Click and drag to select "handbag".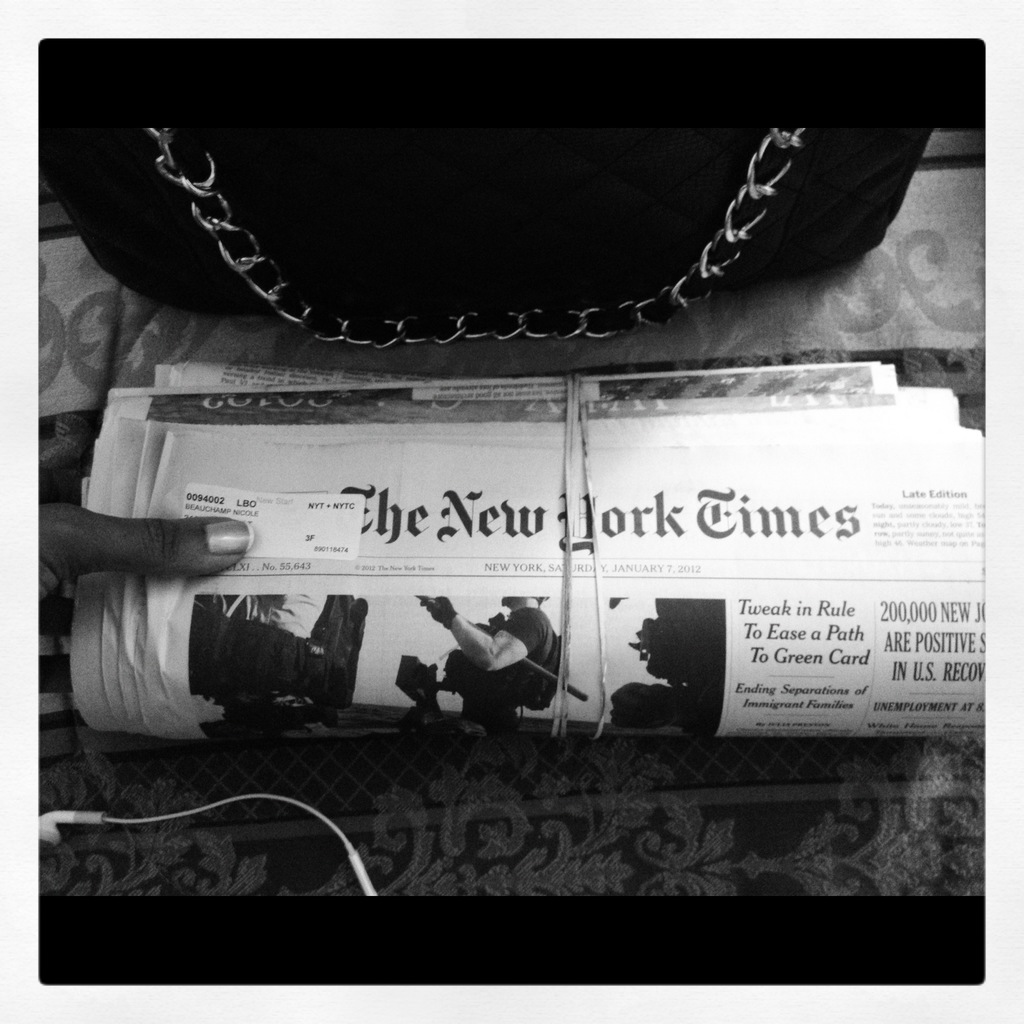
Selection: l=35, t=40, r=949, b=348.
